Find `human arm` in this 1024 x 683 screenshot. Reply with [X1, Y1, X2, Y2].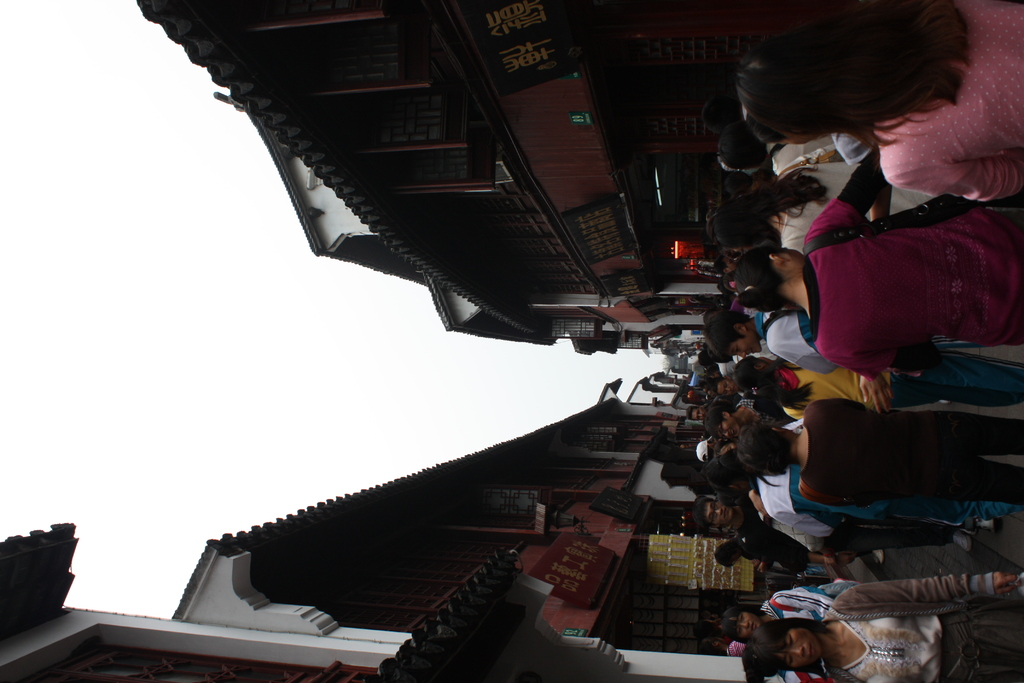
[823, 343, 942, 379].
